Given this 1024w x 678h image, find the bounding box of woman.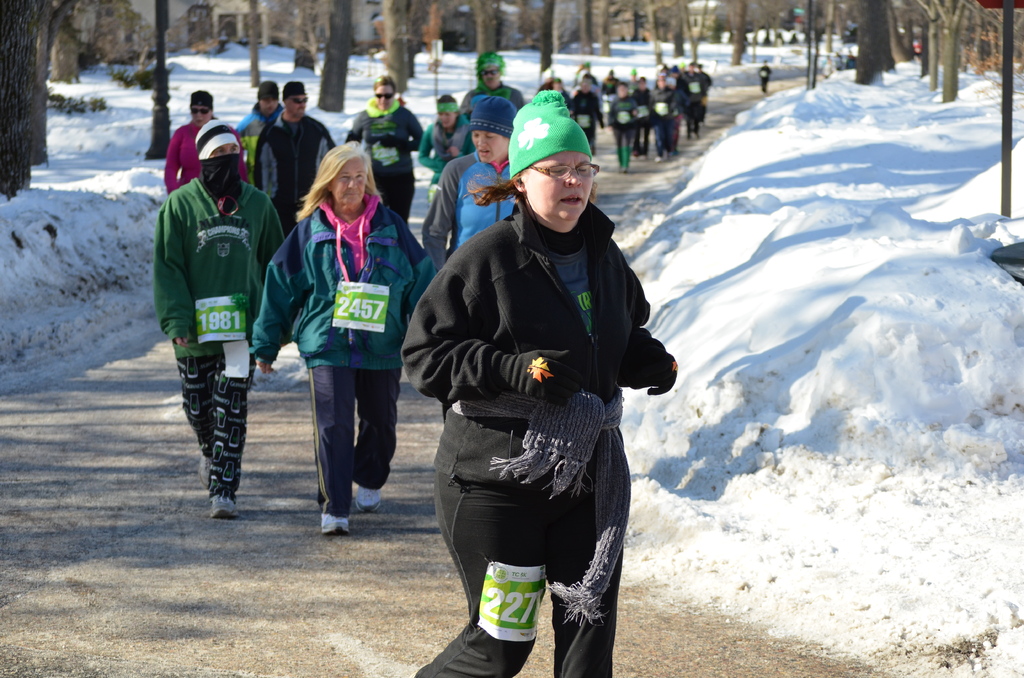
(left=163, top=87, right=261, bottom=193).
